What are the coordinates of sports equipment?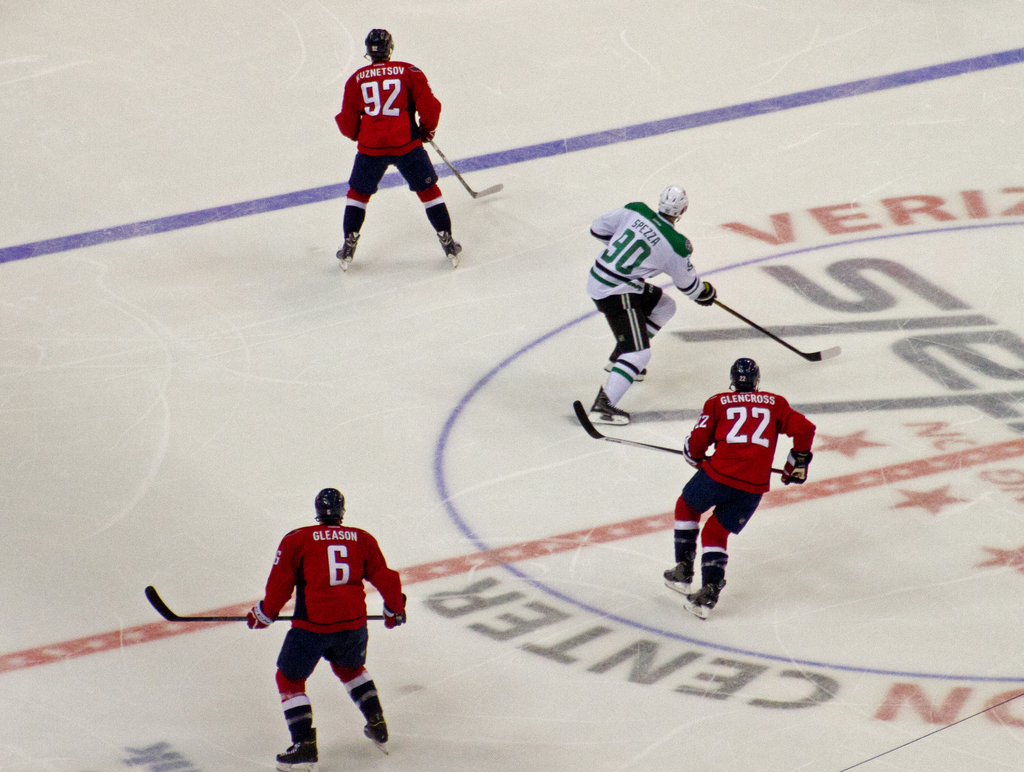
<box>781,453,812,487</box>.
